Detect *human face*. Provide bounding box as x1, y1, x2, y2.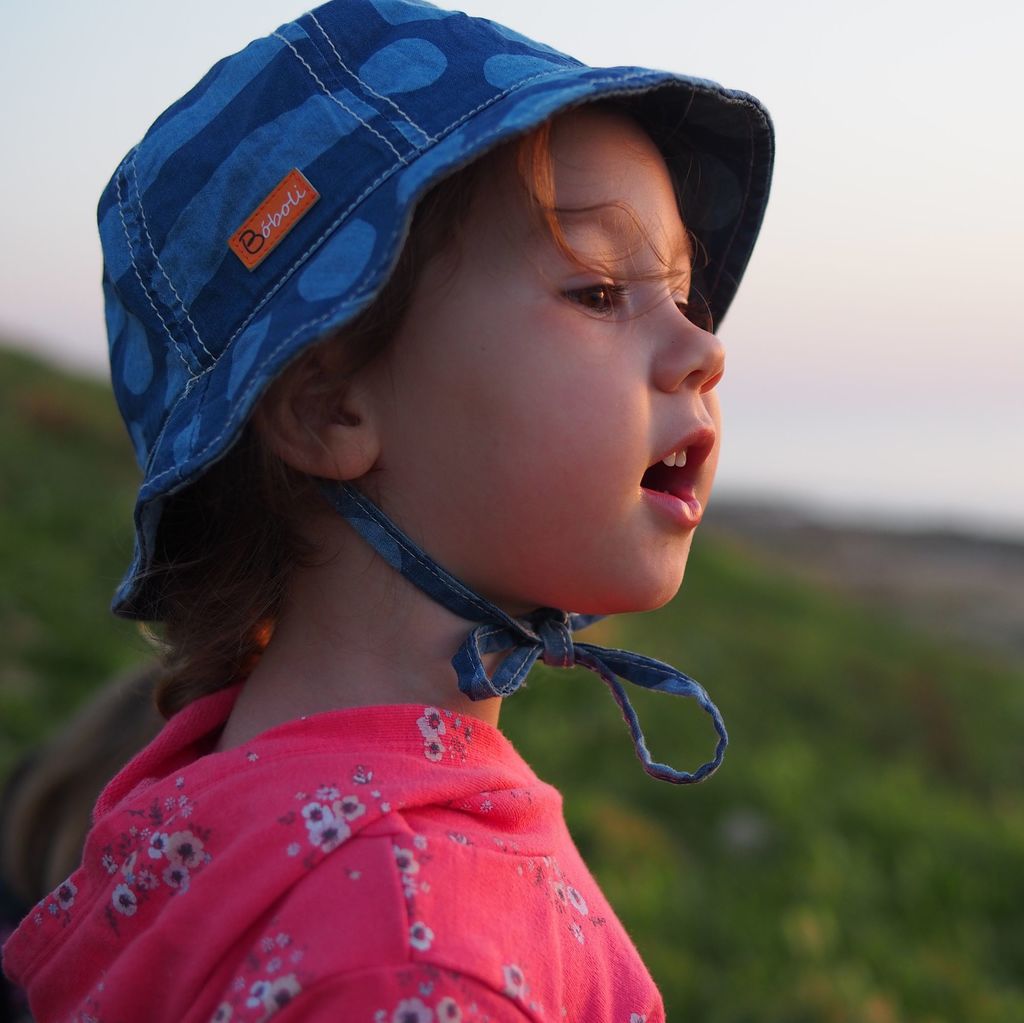
380, 118, 732, 610.
